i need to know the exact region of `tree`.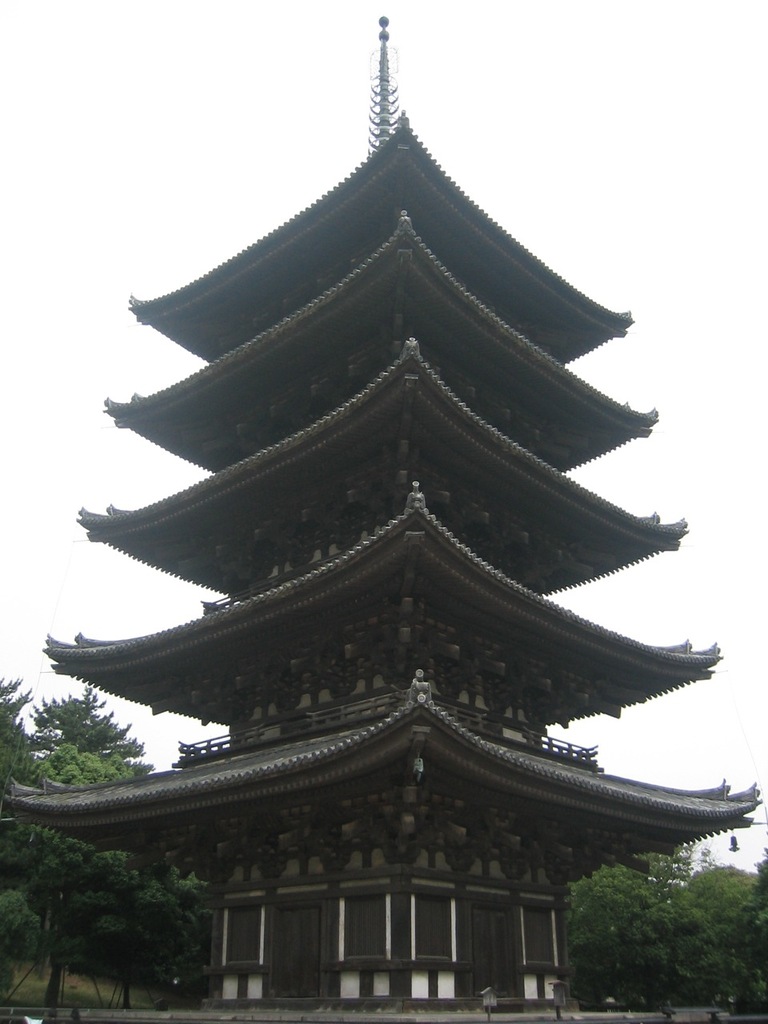
Region: select_region(0, 667, 45, 896).
